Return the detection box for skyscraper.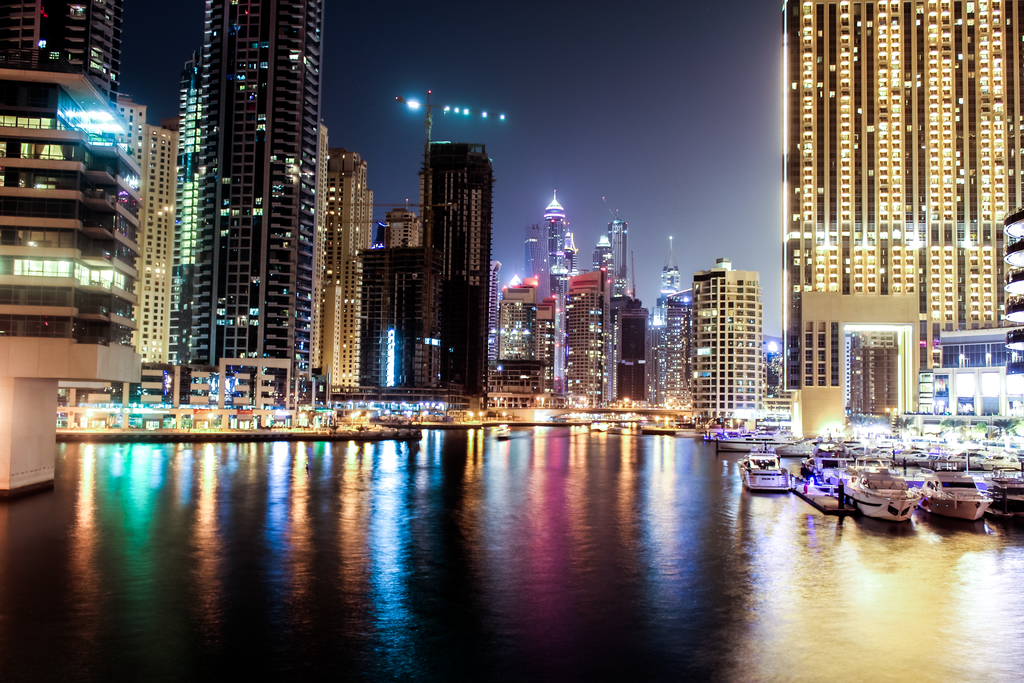
select_region(780, 0, 1023, 449).
